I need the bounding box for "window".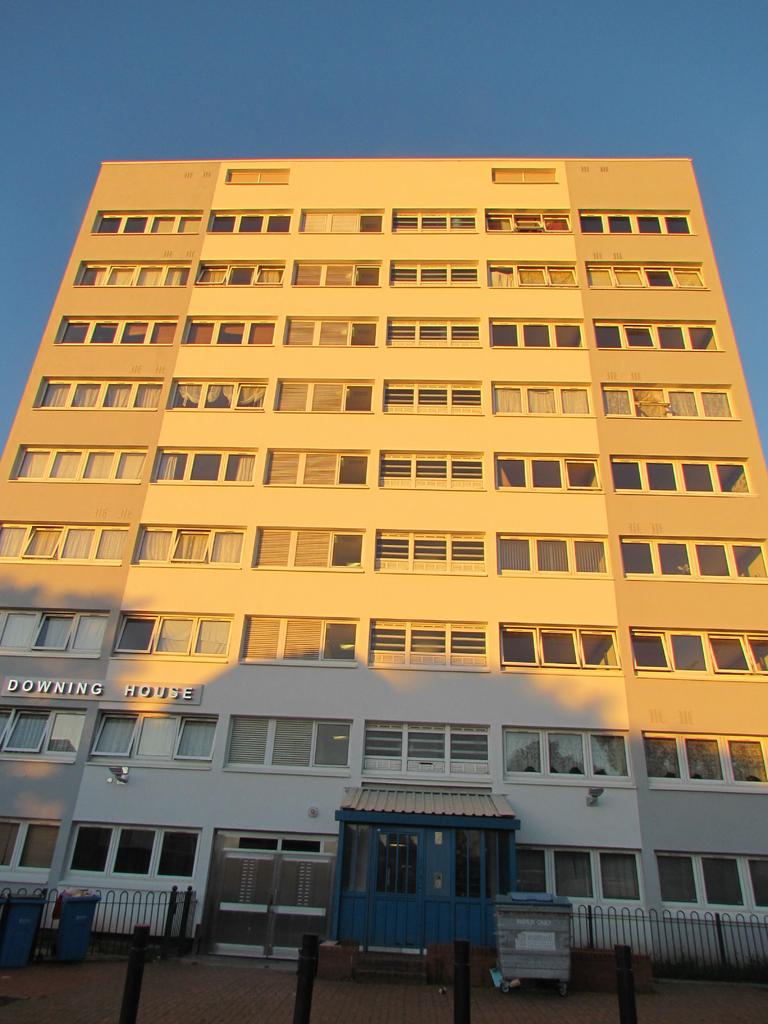
Here it is: [564, 463, 604, 489].
